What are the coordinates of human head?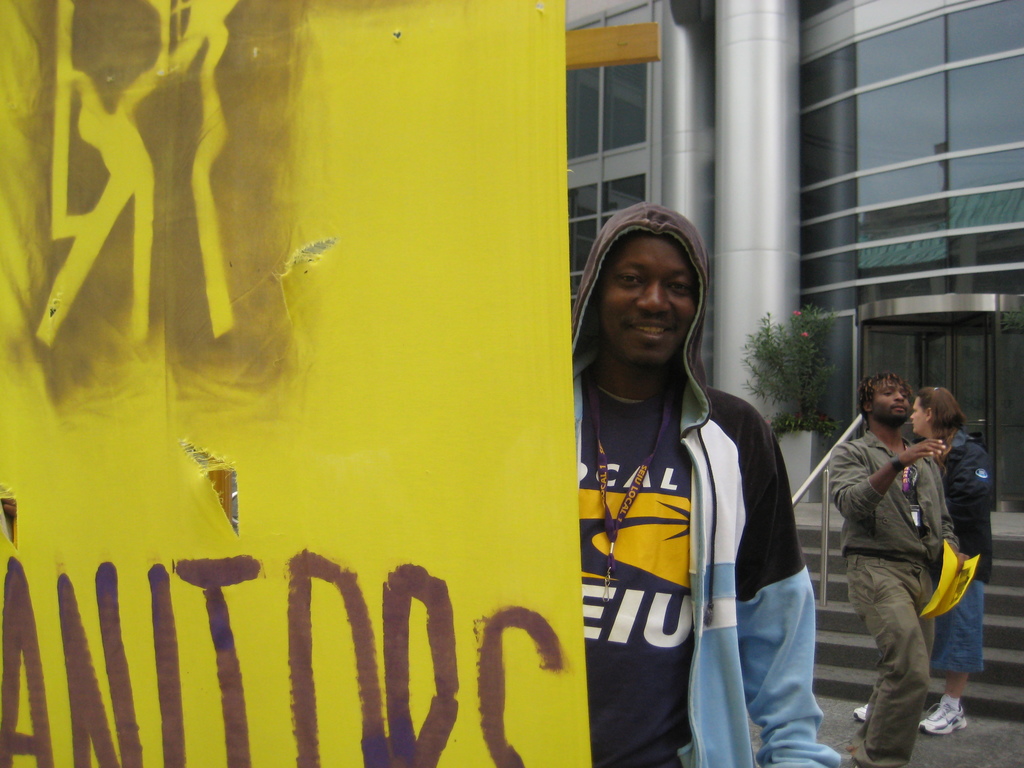
select_region(586, 204, 719, 372).
